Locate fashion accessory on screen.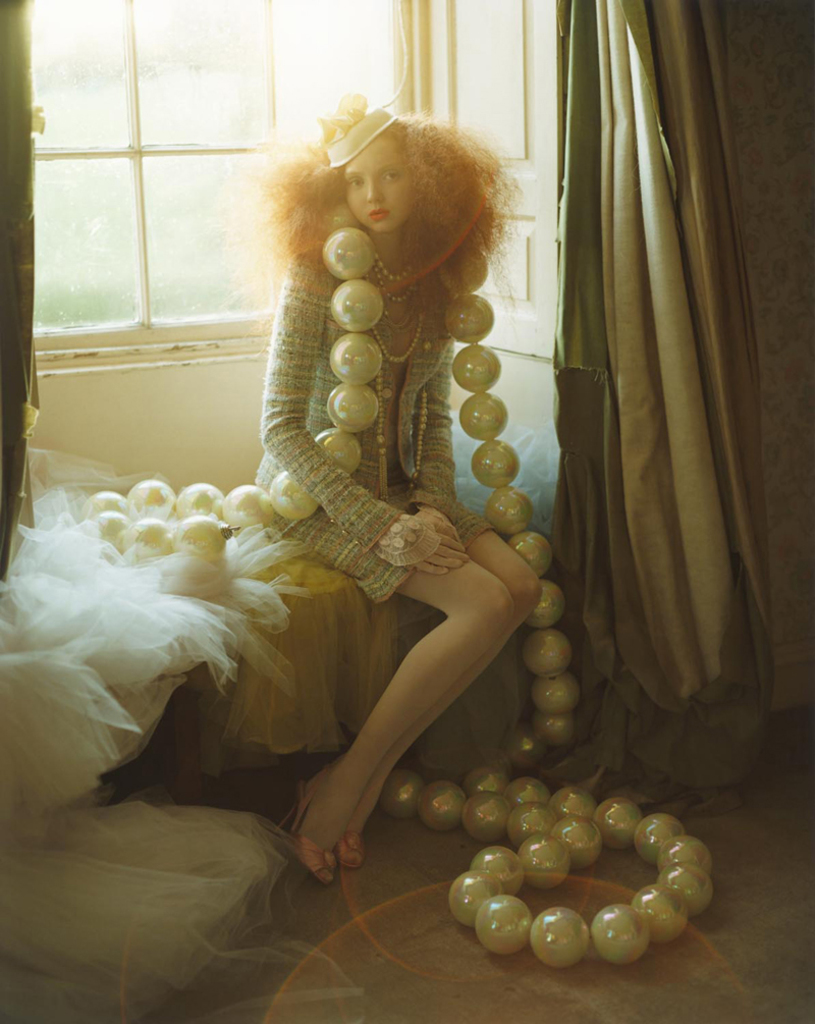
On screen at <box>371,246,431,501</box>.
